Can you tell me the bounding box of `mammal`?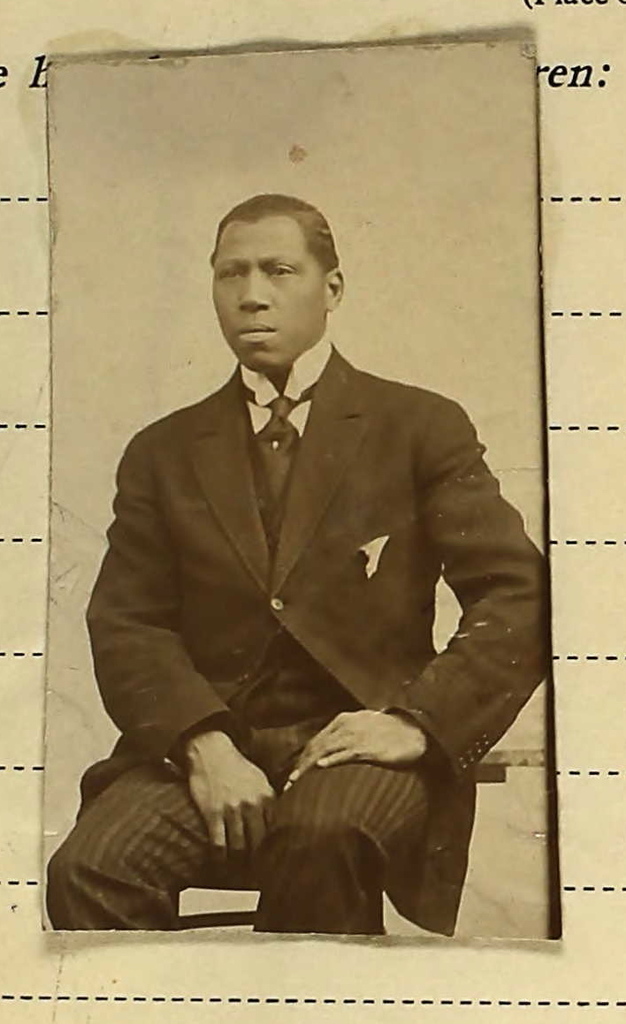
(x1=57, y1=216, x2=523, y2=915).
